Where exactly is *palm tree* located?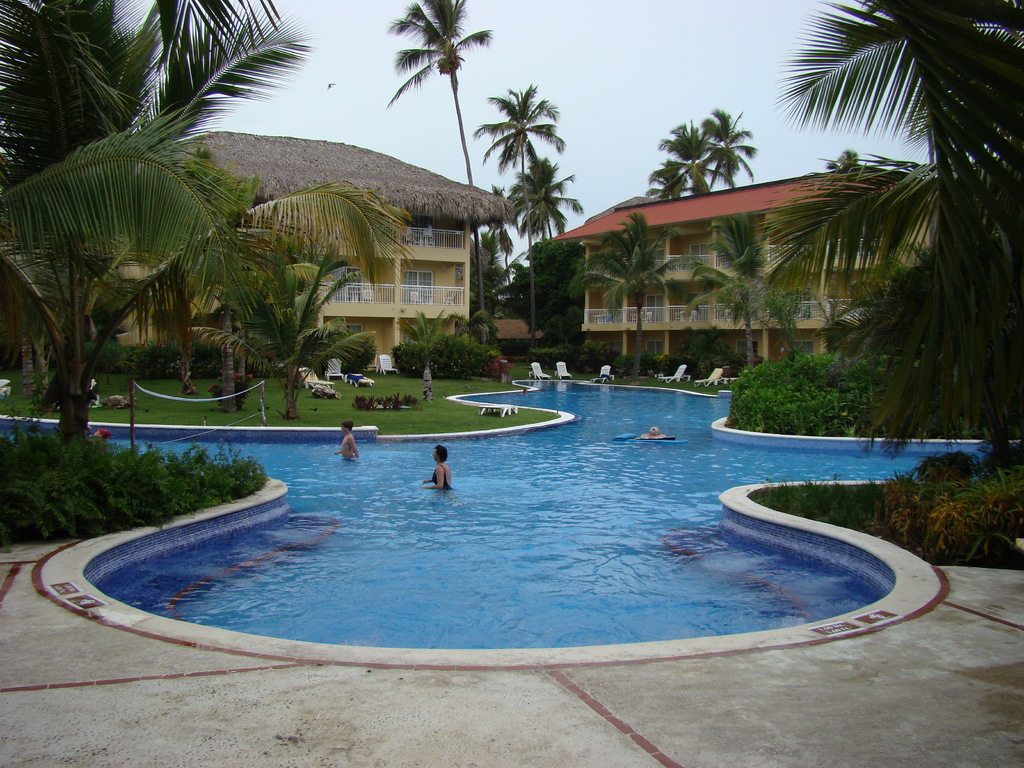
Its bounding box is (x1=405, y1=2, x2=481, y2=207).
